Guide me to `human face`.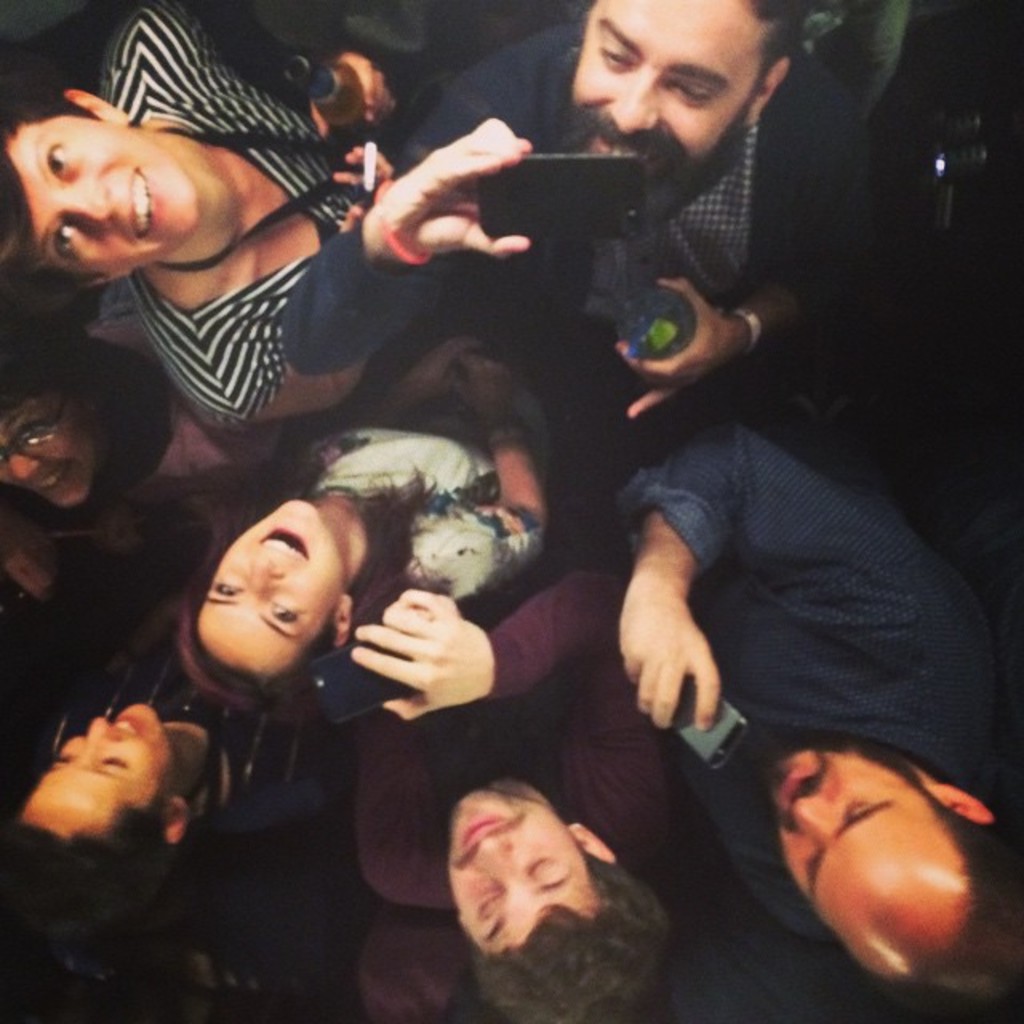
Guidance: detection(450, 792, 589, 952).
